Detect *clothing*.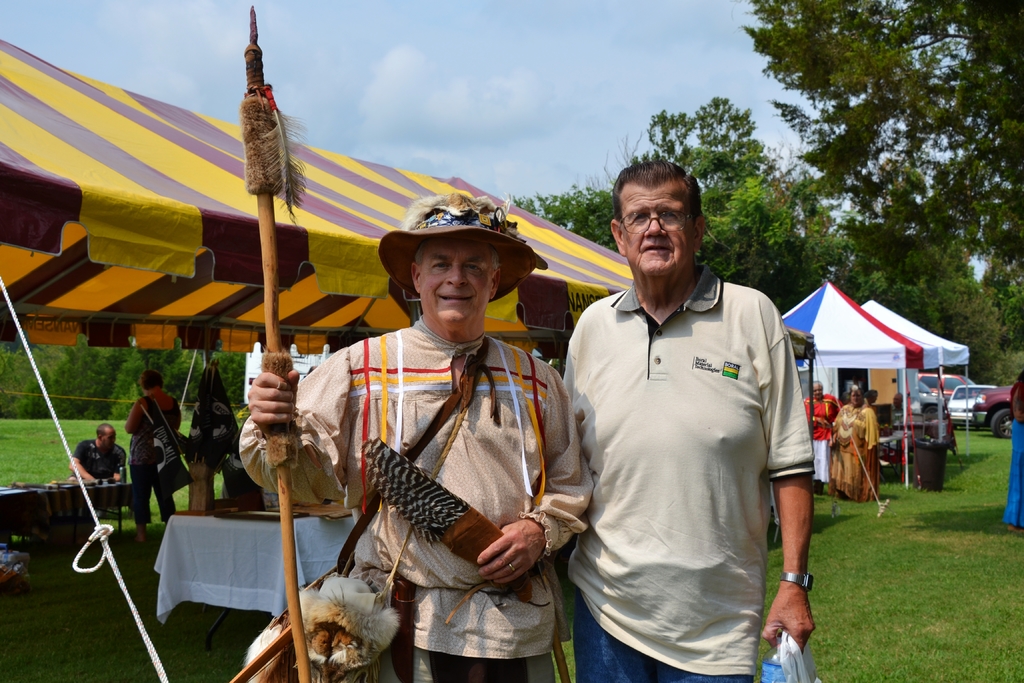
Detected at x1=826, y1=403, x2=882, y2=506.
